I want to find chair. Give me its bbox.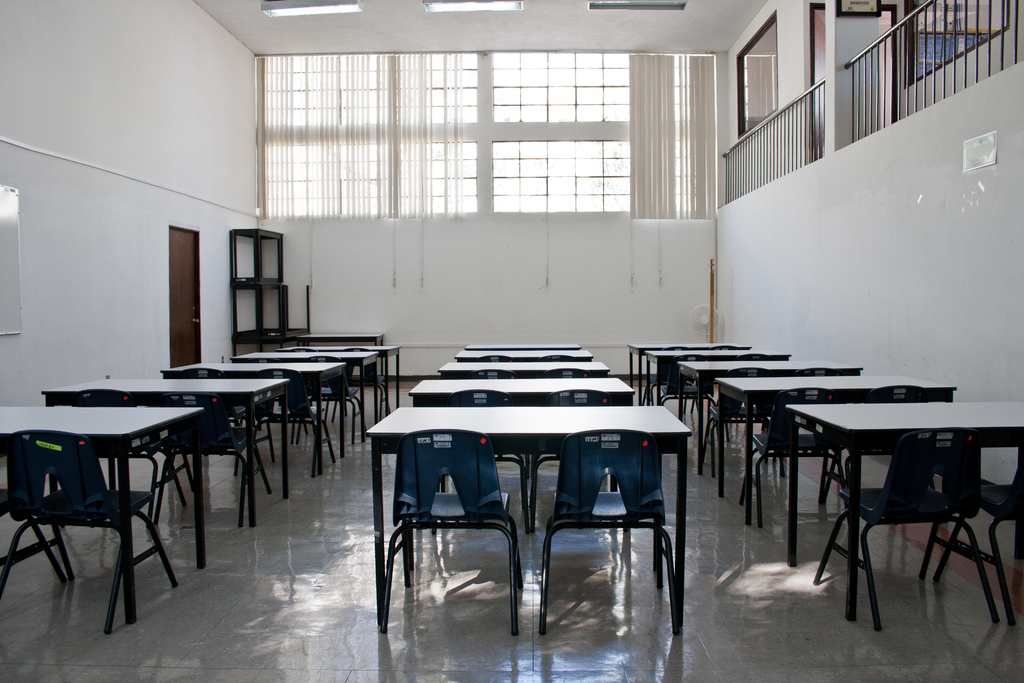
rect(927, 439, 1023, 625).
